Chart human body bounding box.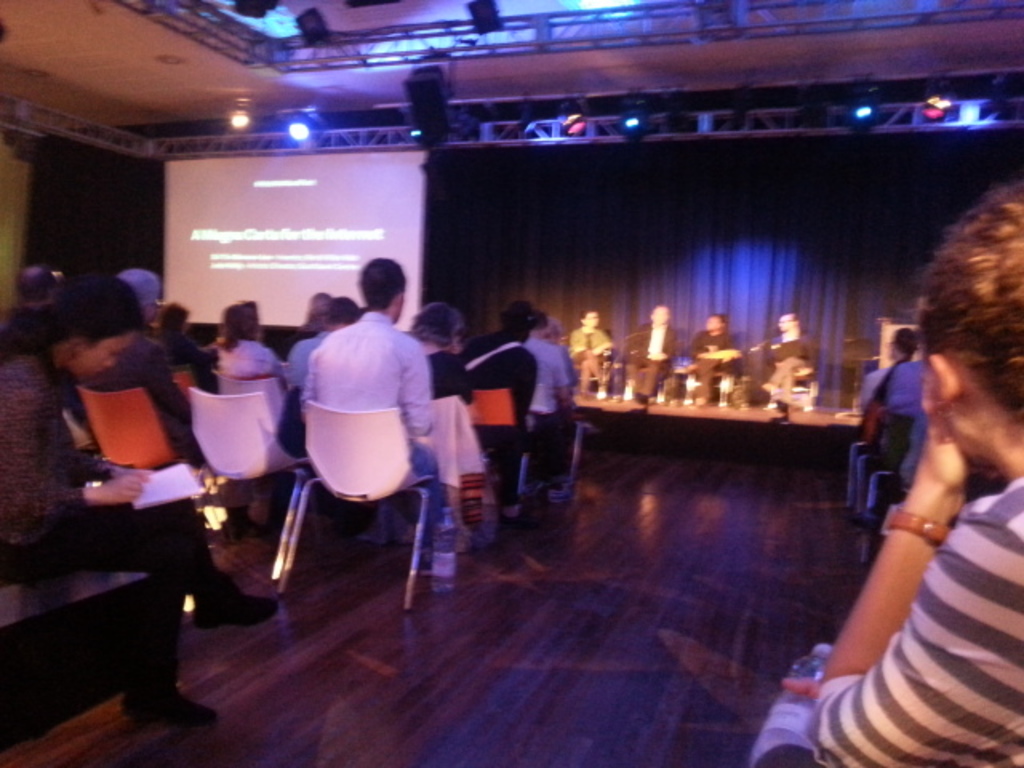
Charted: [x1=781, y1=176, x2=1022, y2=766].
